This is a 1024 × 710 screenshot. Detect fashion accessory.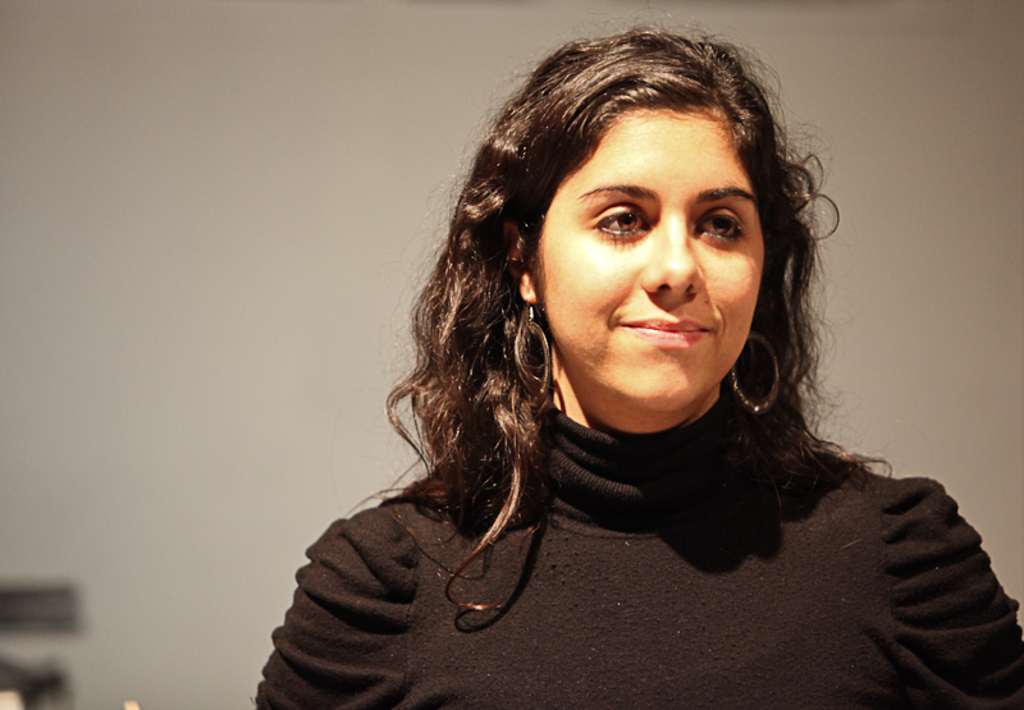
Rect(727, 329, 783, 412).
